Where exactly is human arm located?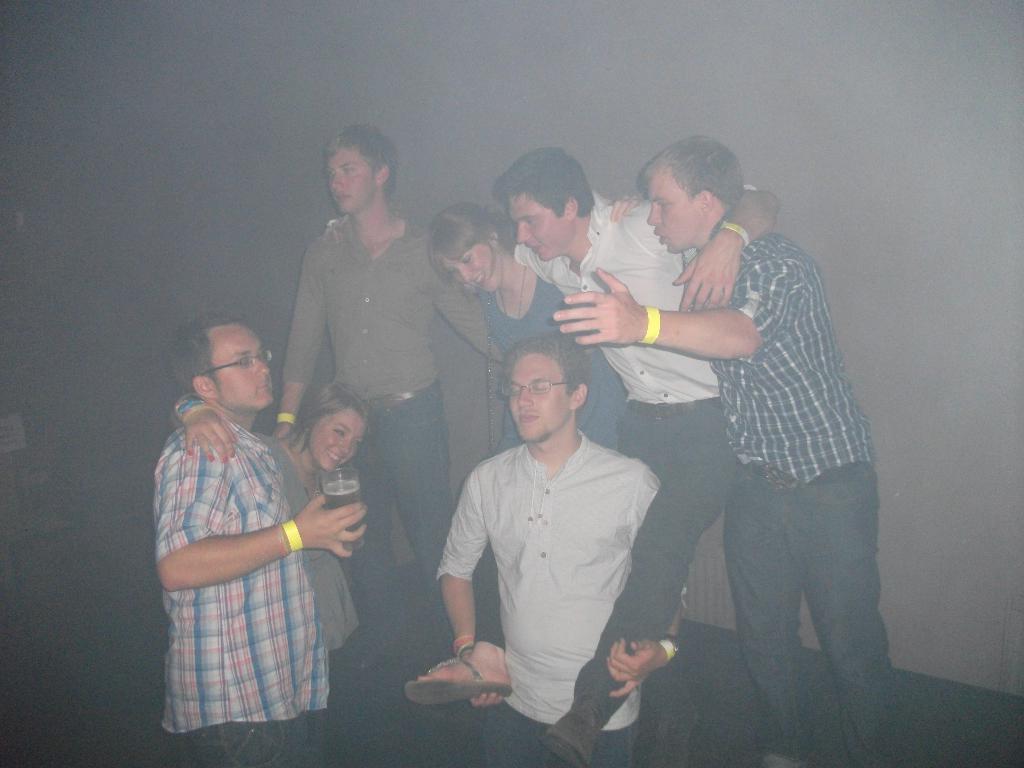
Its bounding box is x1=259, y1=227, x2=339, y2=477.
